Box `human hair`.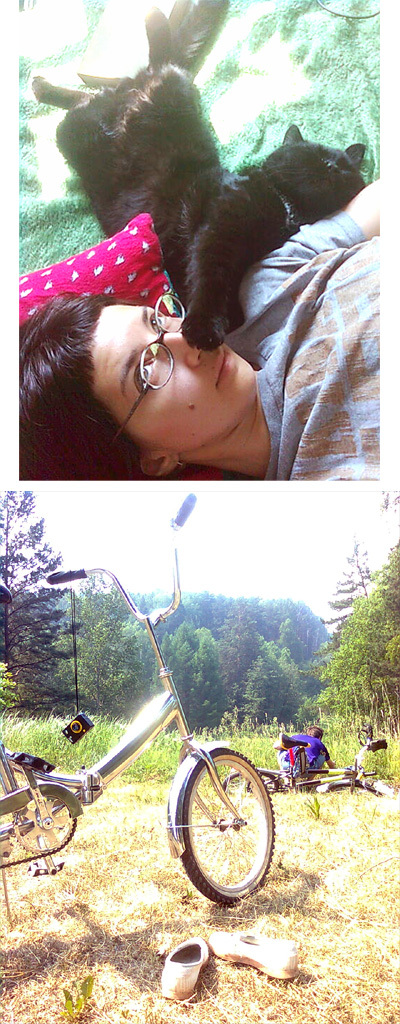
20/290/135/481.
